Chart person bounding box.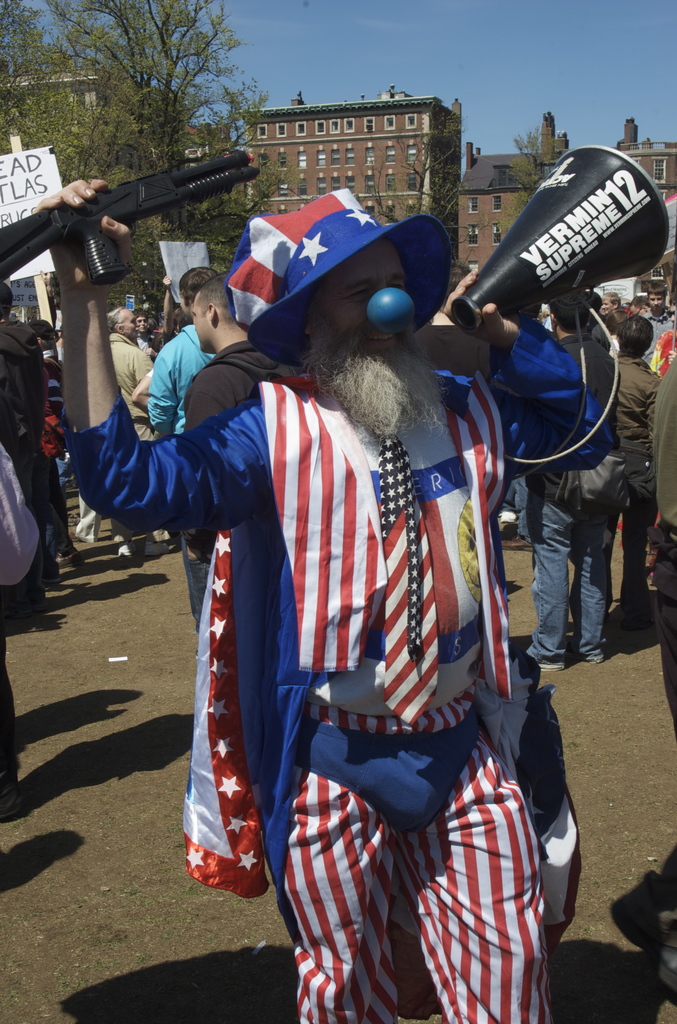
Charted: box(452, 151, 655, 669).
